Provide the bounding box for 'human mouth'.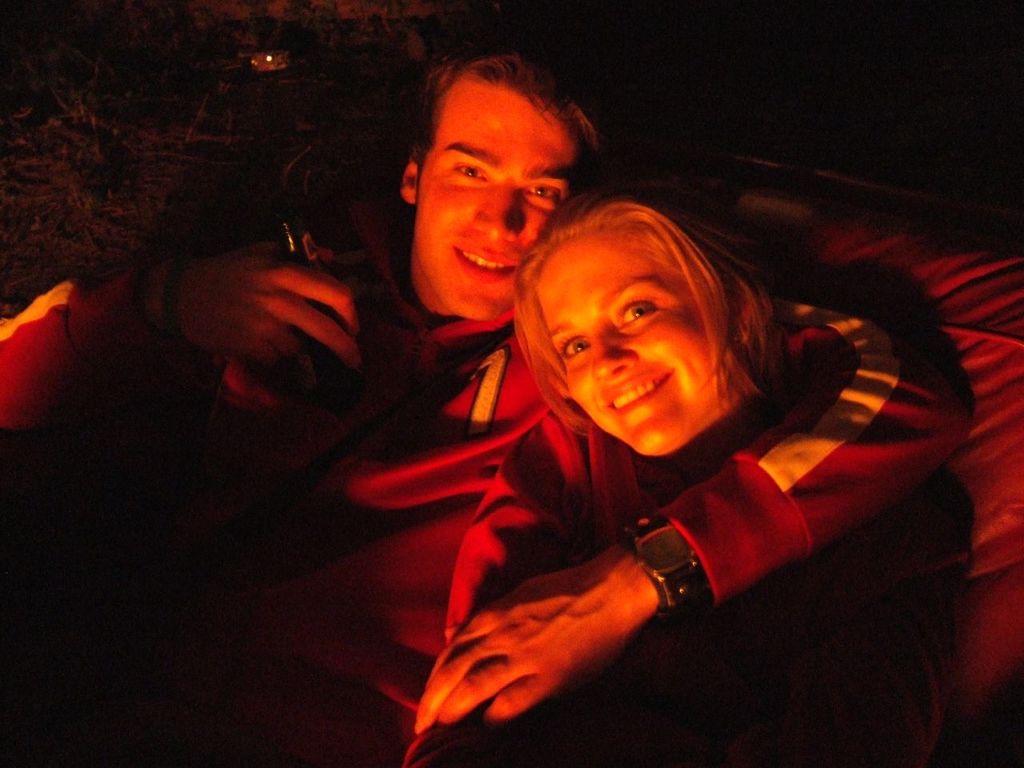
crop(454, 247, 514, 280).
